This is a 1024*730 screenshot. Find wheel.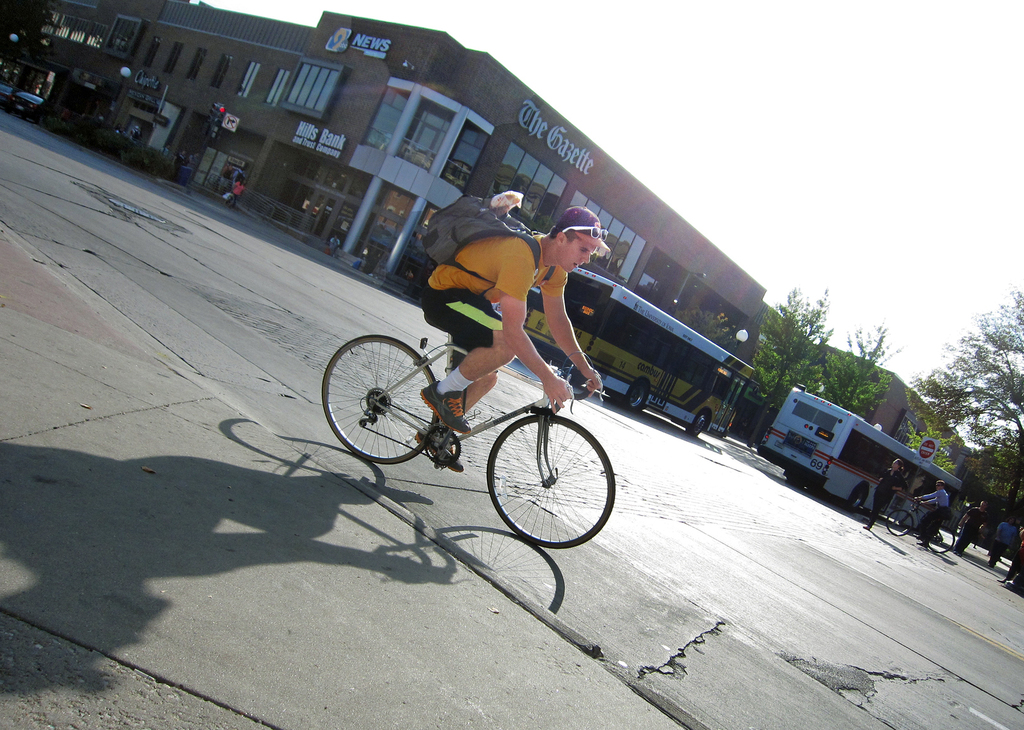
Bounding box: bbox=(886, 510, 915, 537).
